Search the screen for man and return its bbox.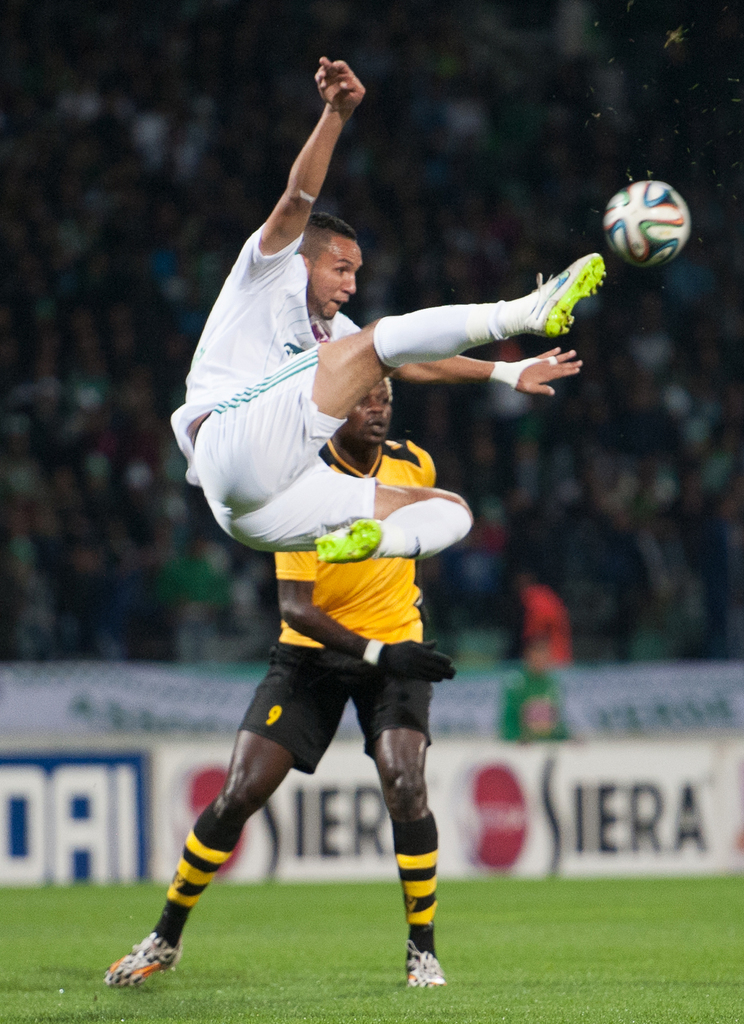
Found: 109:364:441:987.
